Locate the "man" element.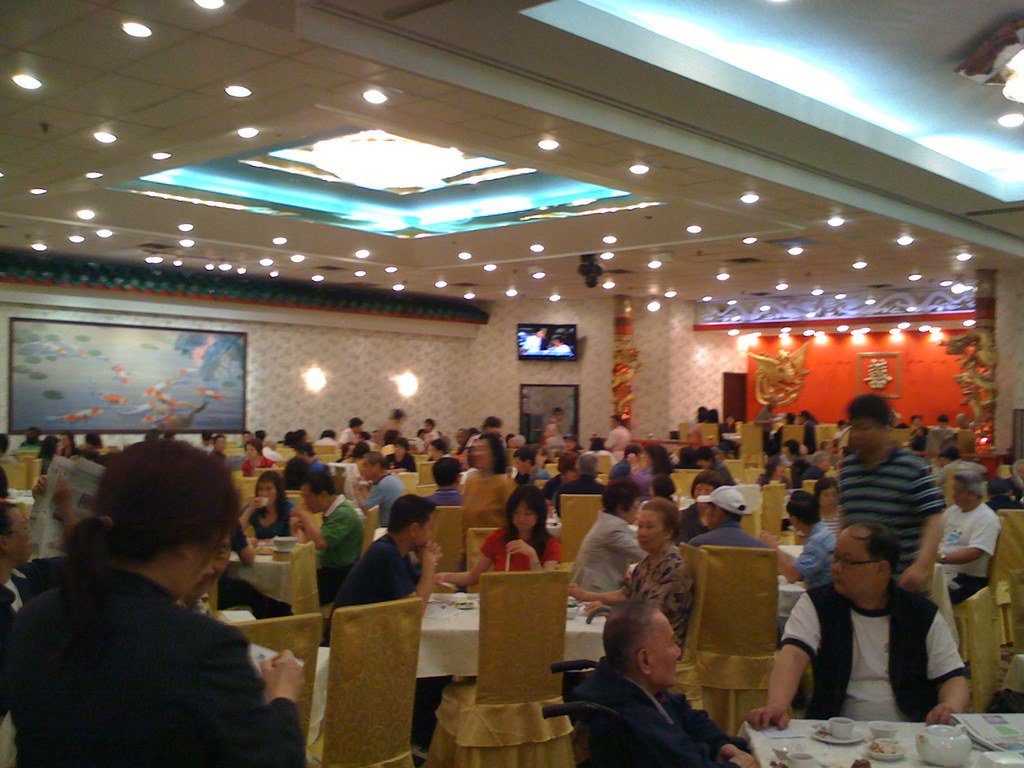
Element bbox: bbox=[323, 492, 443, 756].
